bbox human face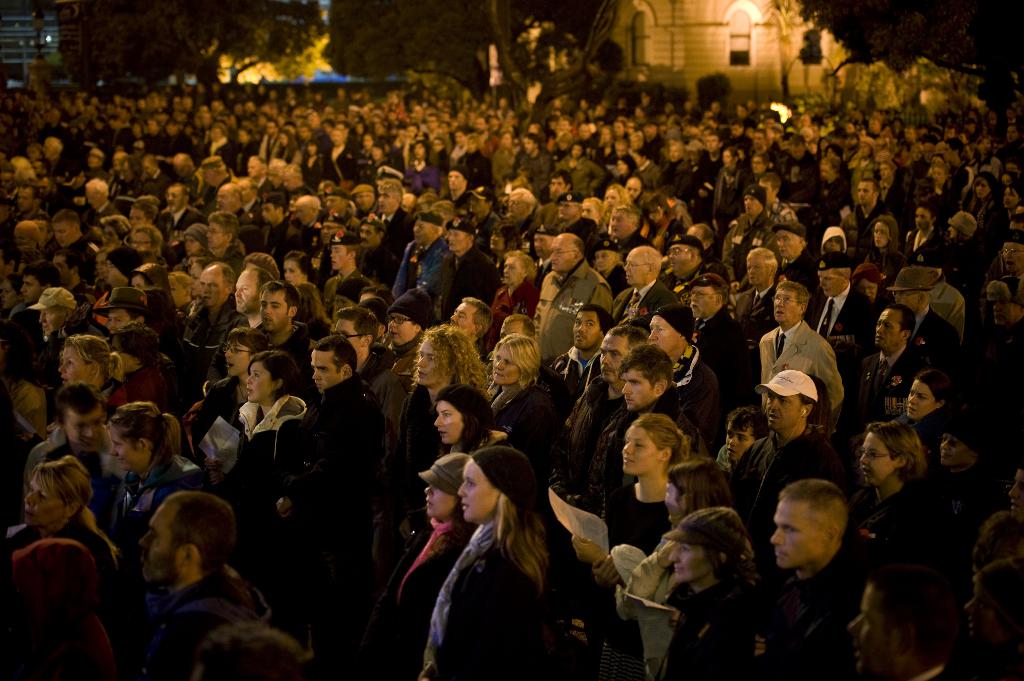
(x1=506, y1=191, x2=524, y2=218)
